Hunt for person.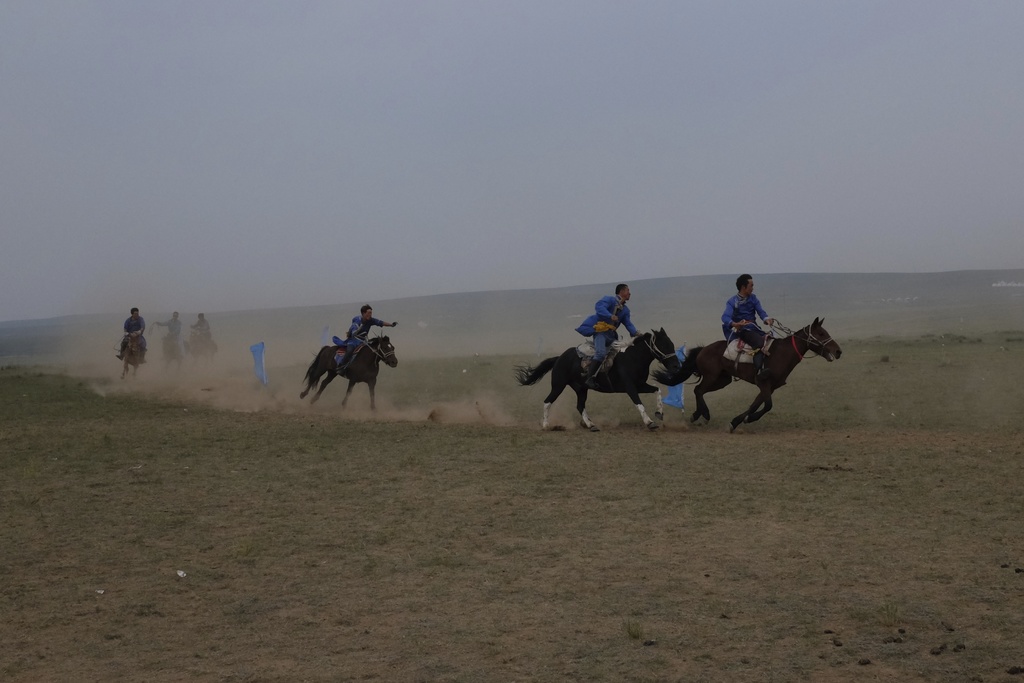
Hunted down at locate(339, 306, 393, 368).
